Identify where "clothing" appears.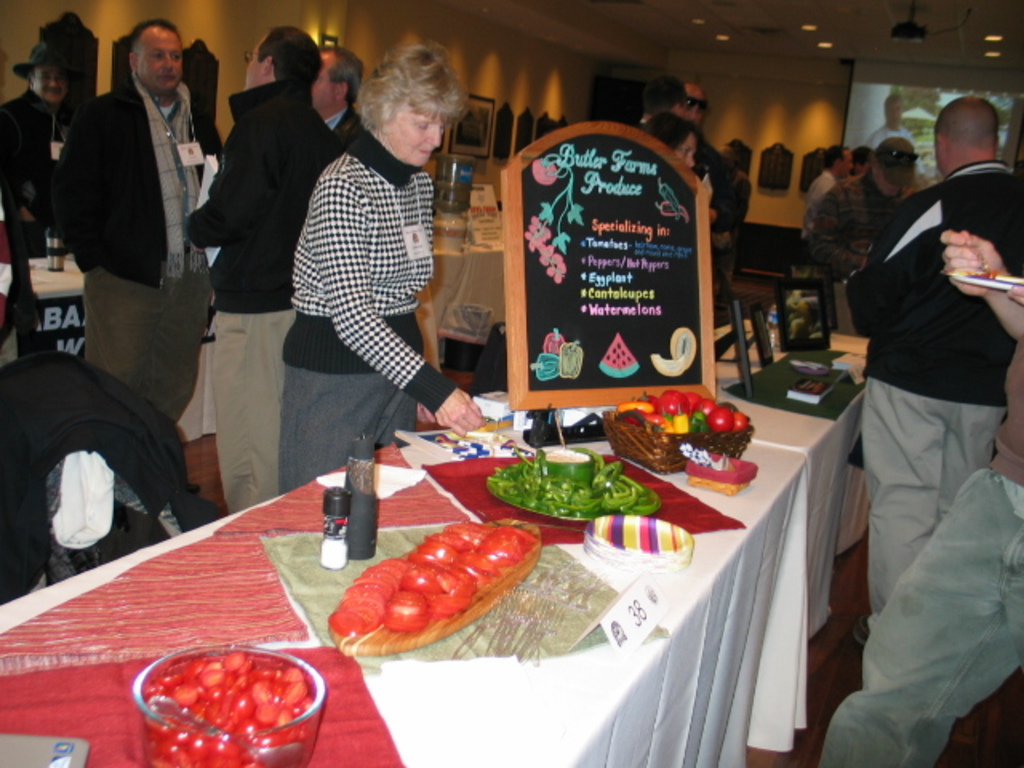
Appears at <bbox>798, 170, 830, 272</bbox>.
